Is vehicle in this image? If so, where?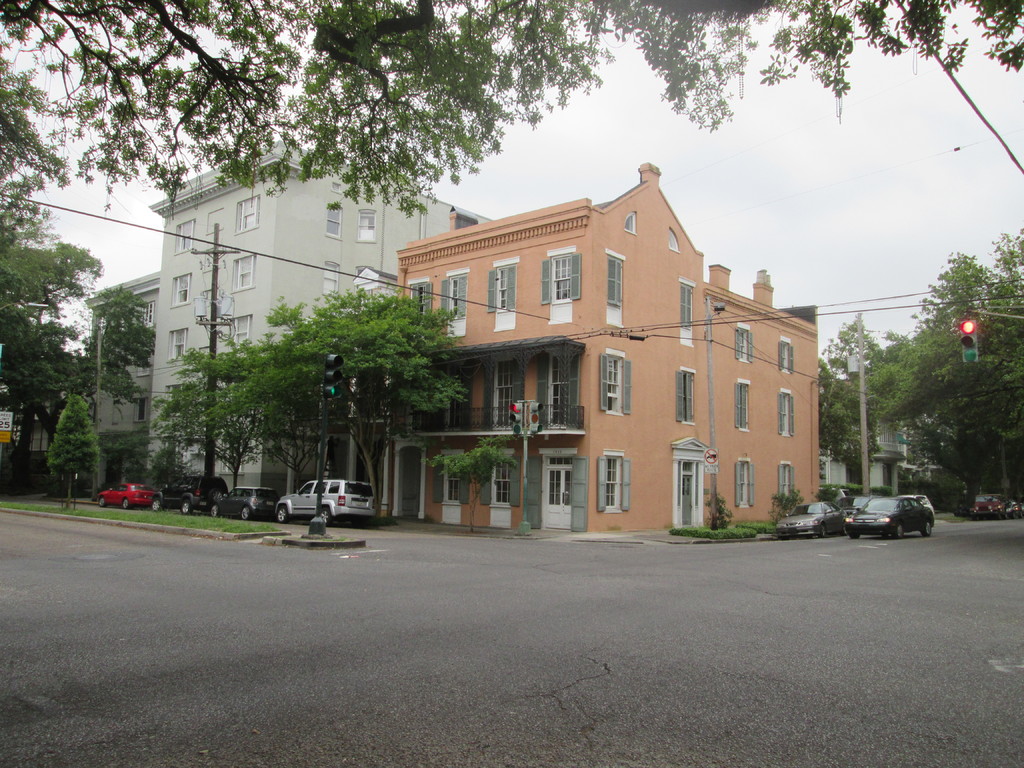
Yes, at <region>212, 481, 276, 521</region>.
